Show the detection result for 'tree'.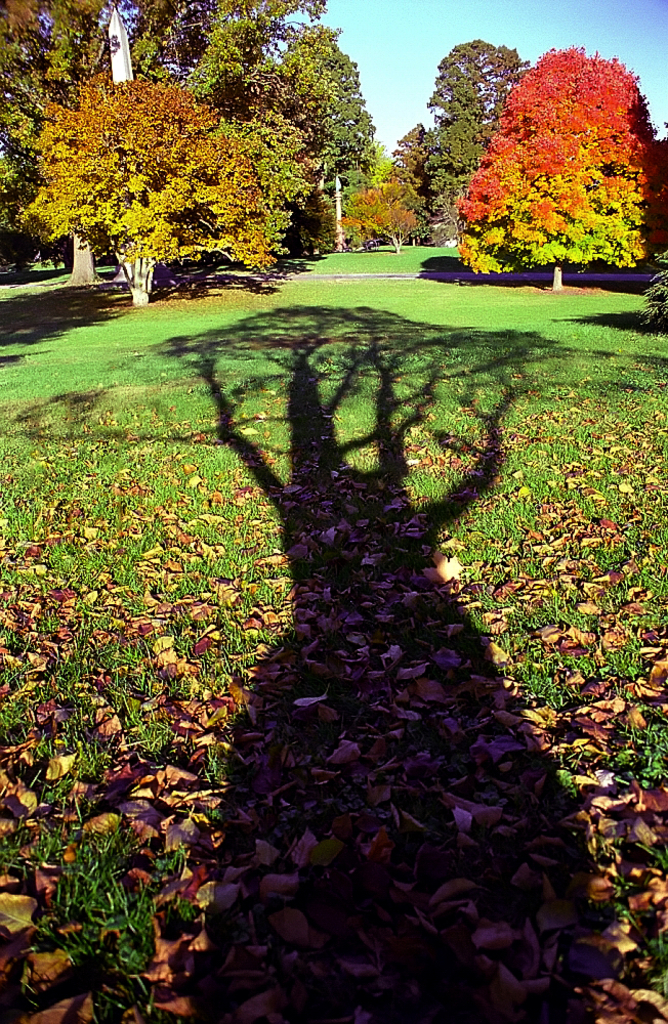
(x1=22, y1=81, x2=284, y2=306).
